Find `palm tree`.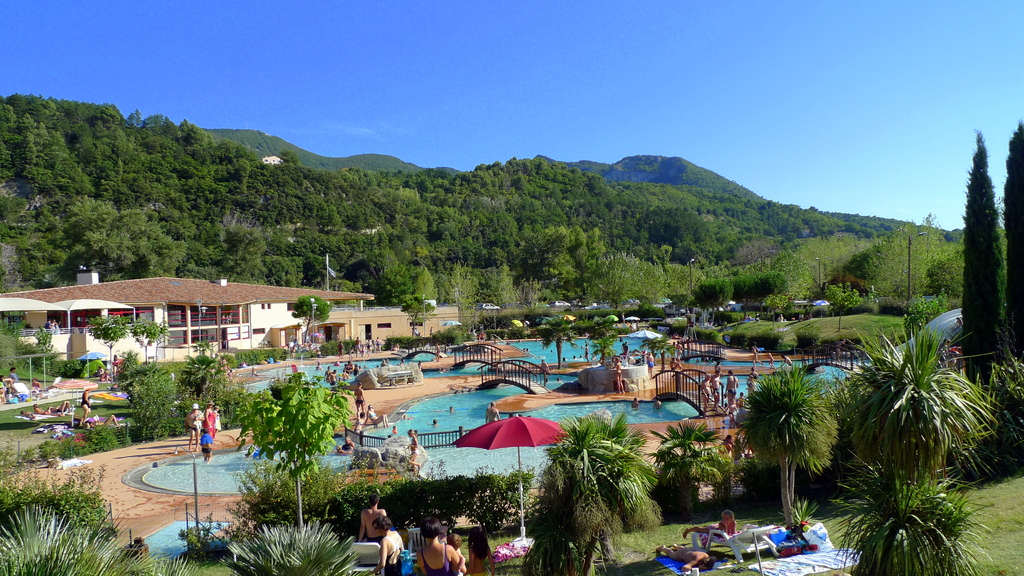
pyautogui.locateOnScreen(861, 324, 983, 490).
